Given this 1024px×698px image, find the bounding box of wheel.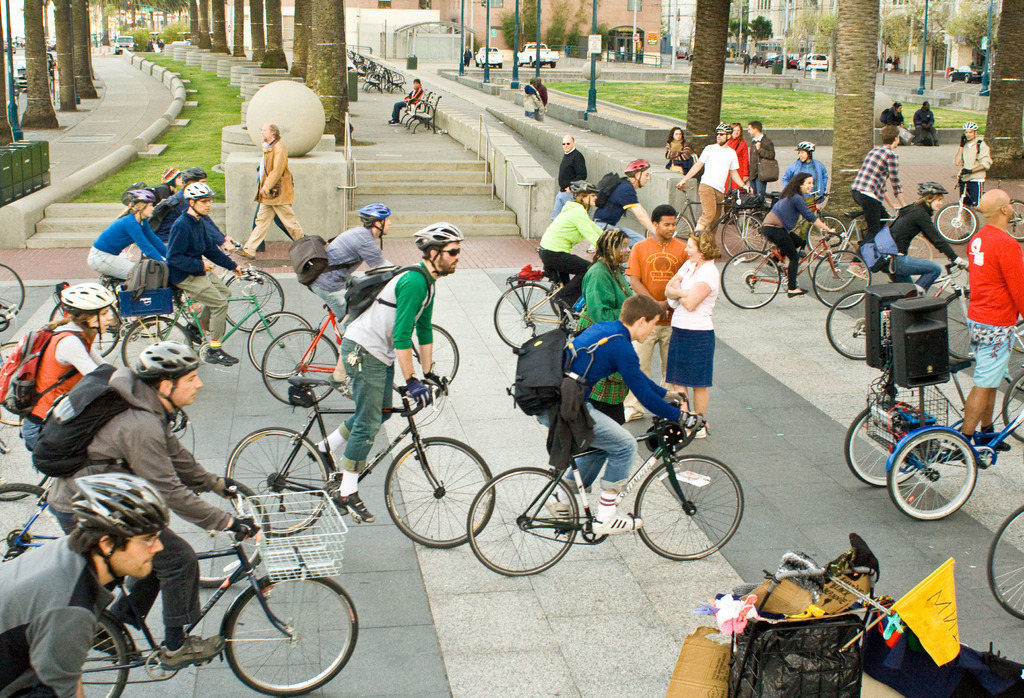
(x1=383, y1=432, x2=496, y2=549).
